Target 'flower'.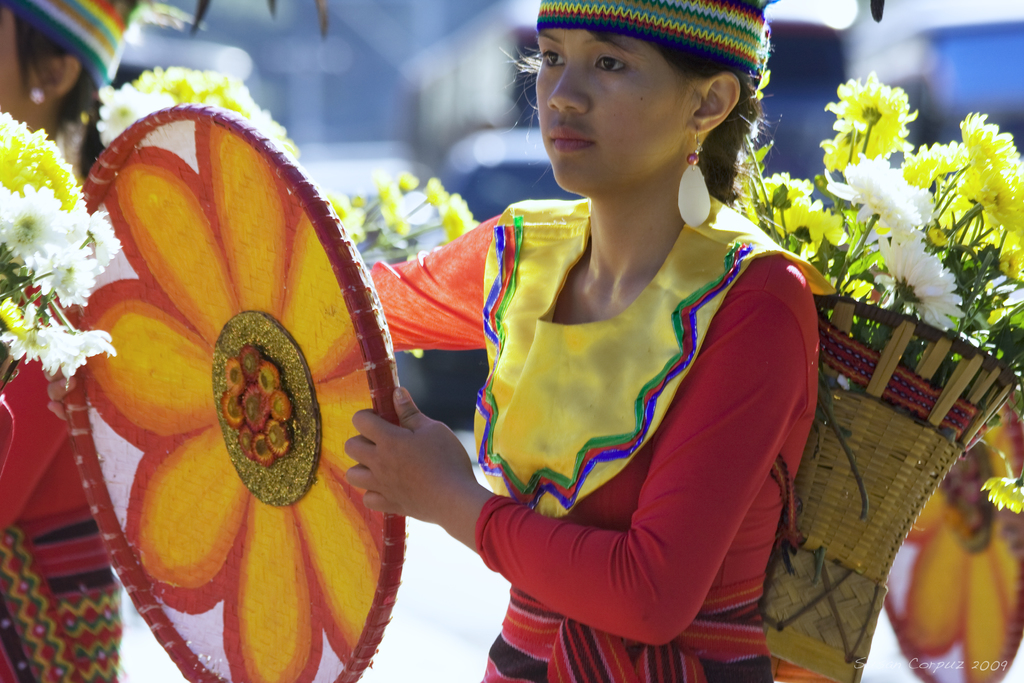
Target region: region(976, 467, 1023, 514).
